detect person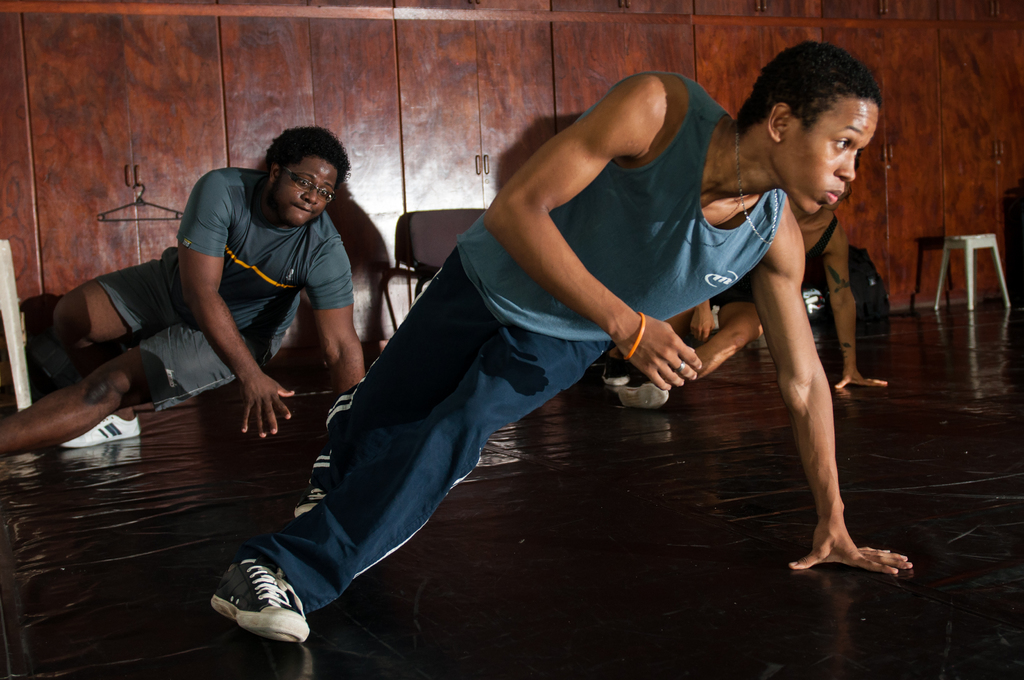
(0, 122, 372, 455)
